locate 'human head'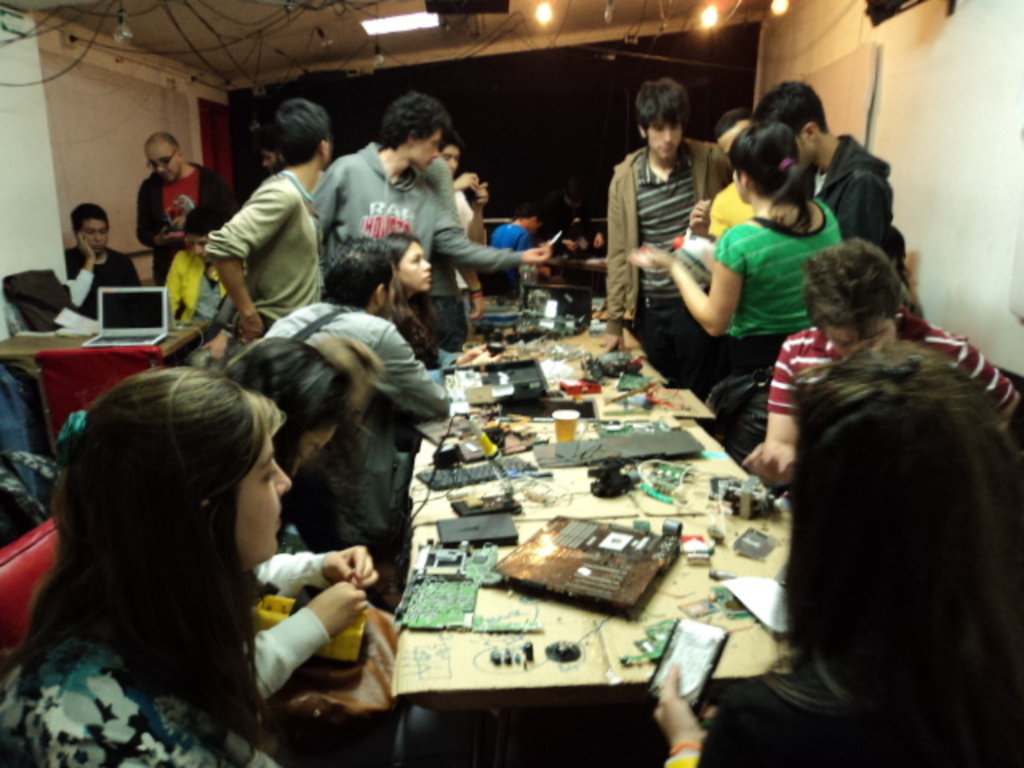
crop(272, 98, 334, 165)
